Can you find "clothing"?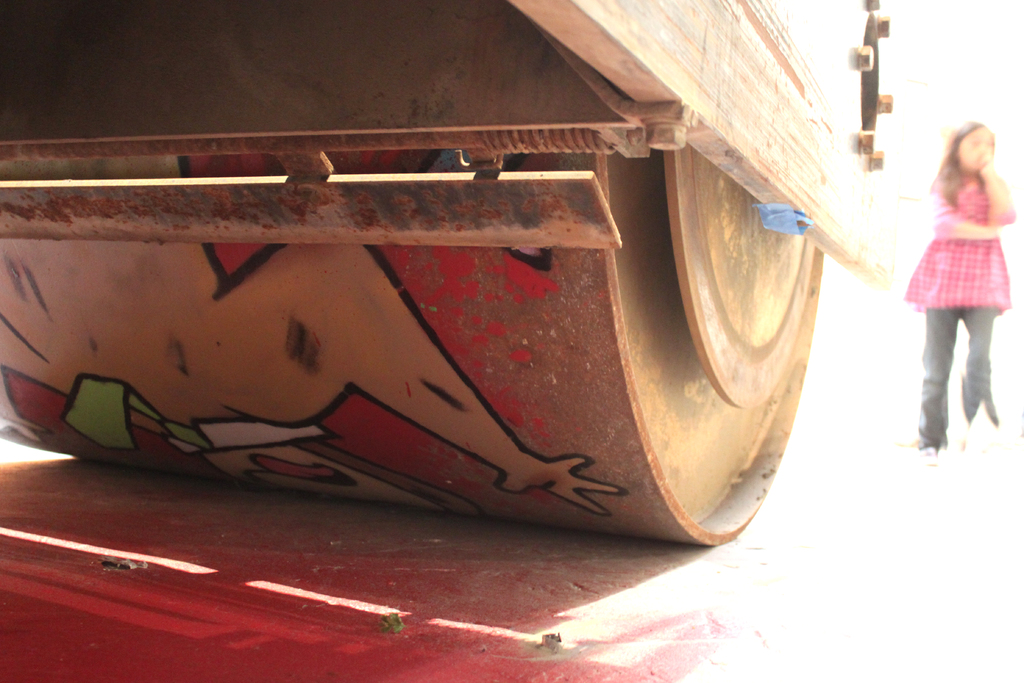
Yes, bounding box: 902:167:1016:450.
